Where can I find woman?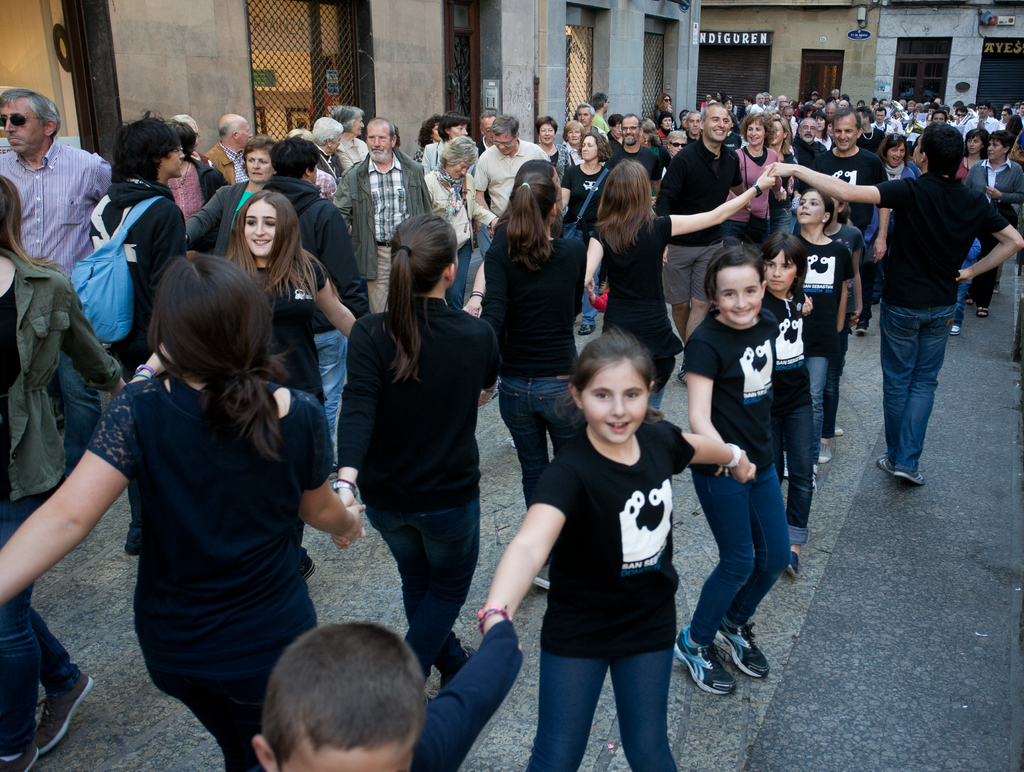
You can find it at box=[658, 110, 674, 147].
